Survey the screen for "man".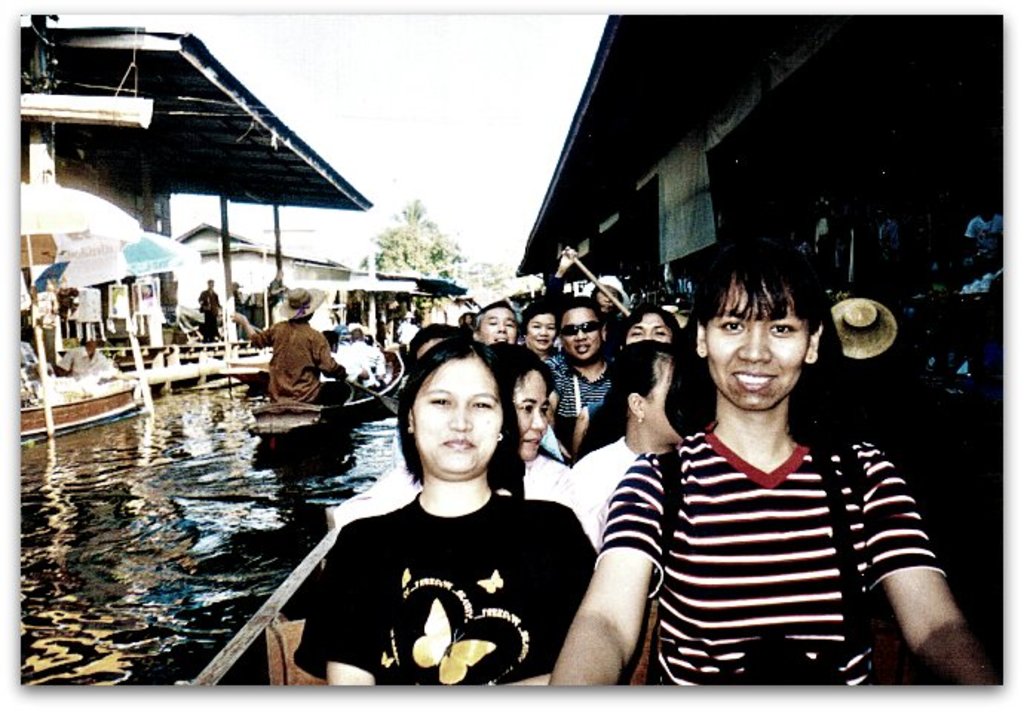
Survey found: (344, 323, 384, 390).
